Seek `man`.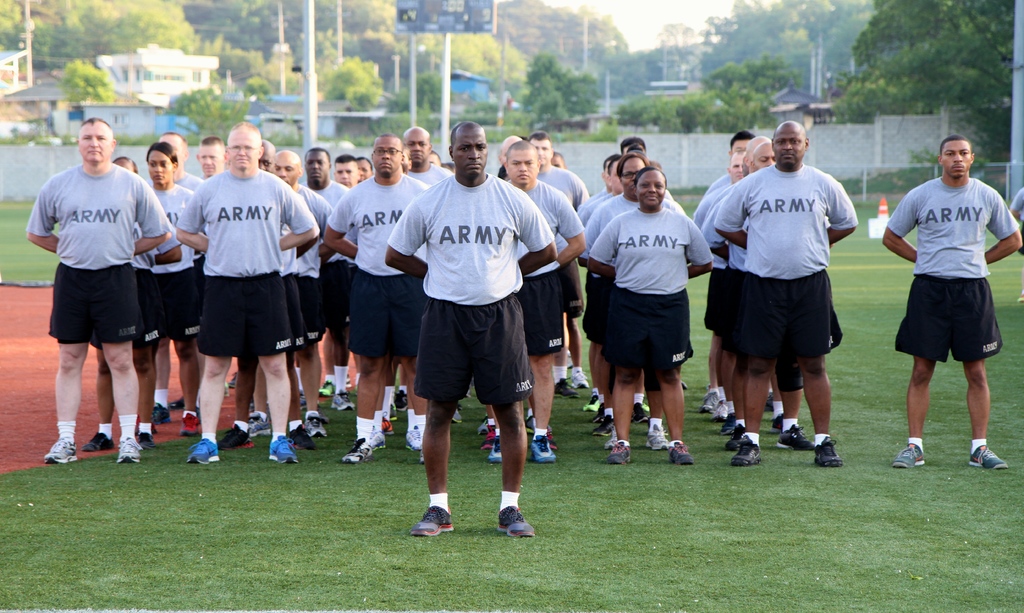
box(598, 148, 648, 218).
